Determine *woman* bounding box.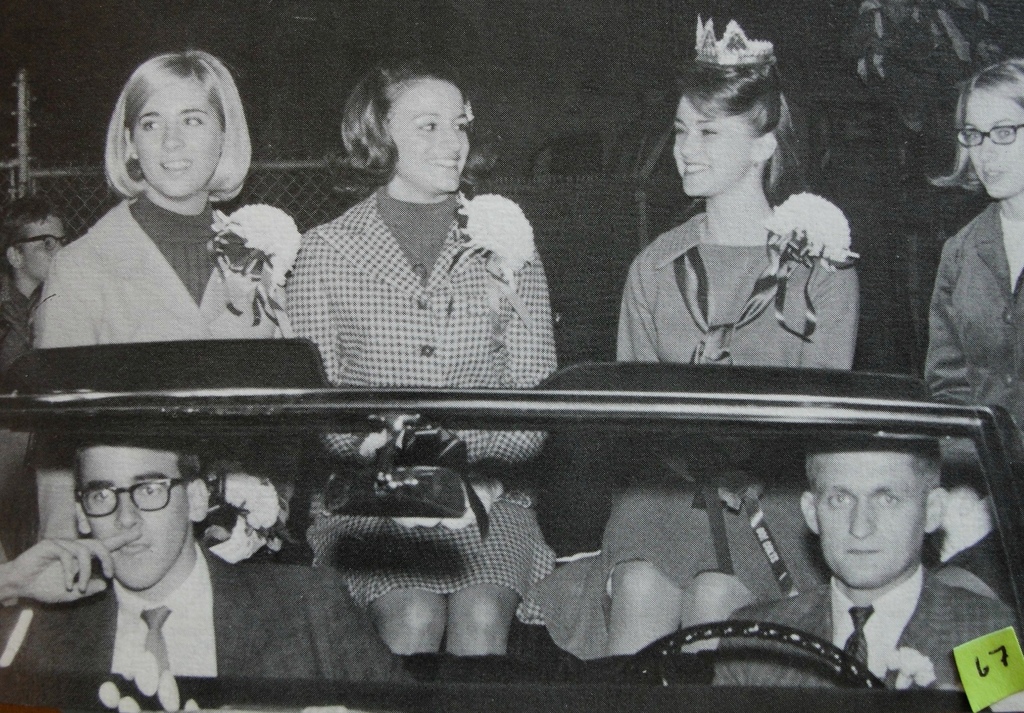
Determined: <region>921, 61, 1023, 603</region>.
